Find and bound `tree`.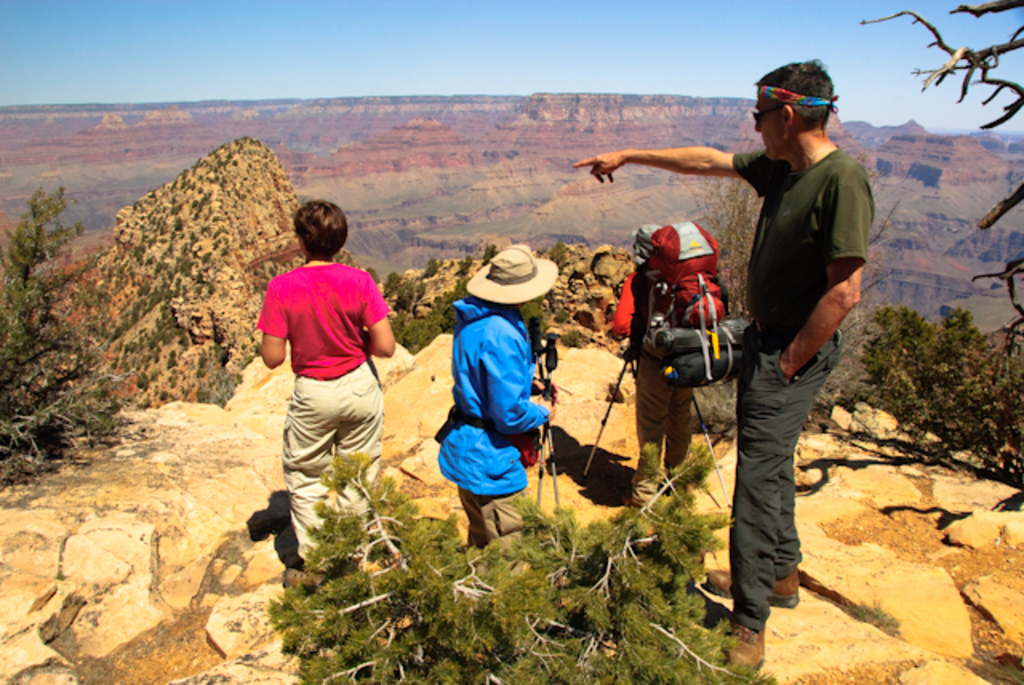
Bound: crop(384, 270, 403, 290).
